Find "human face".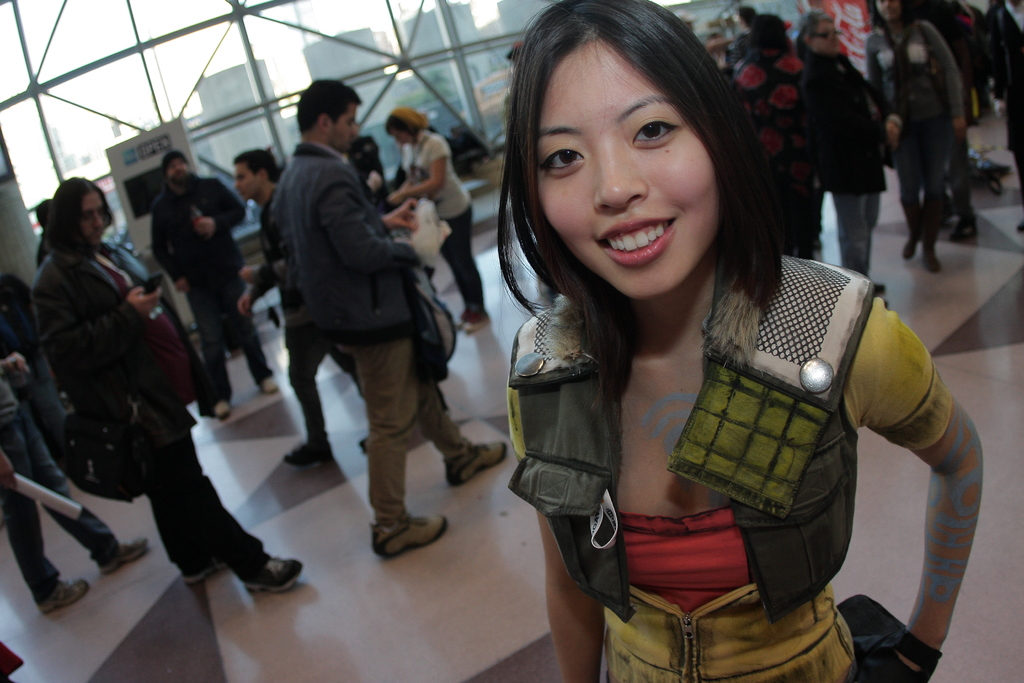
[x1=540, y1=35, x2=712, y2=302].
